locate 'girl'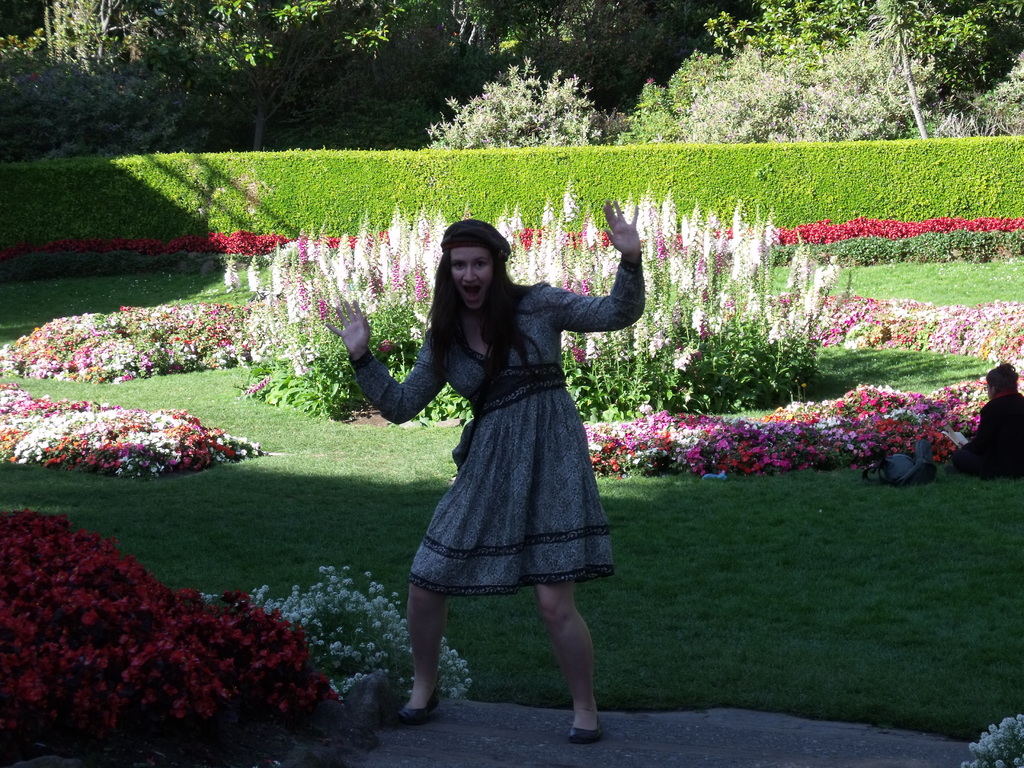
detection(954, 360, 1023, 476)
